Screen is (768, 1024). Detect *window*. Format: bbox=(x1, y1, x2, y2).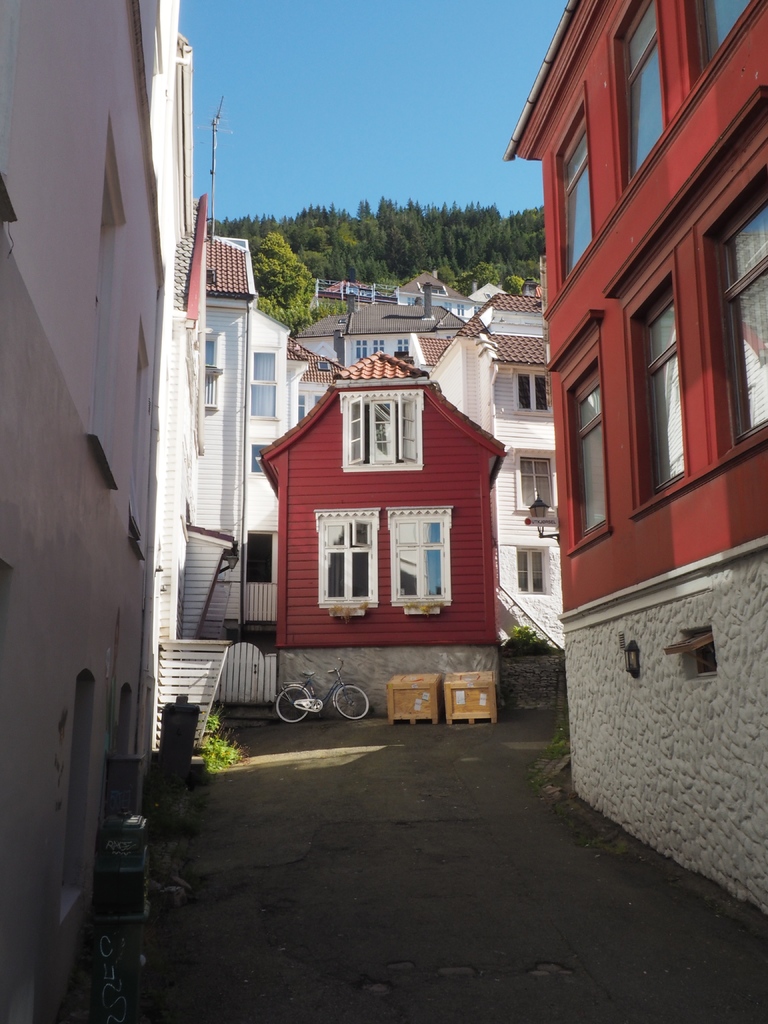
bbox=(722, 197, 767, 435).
